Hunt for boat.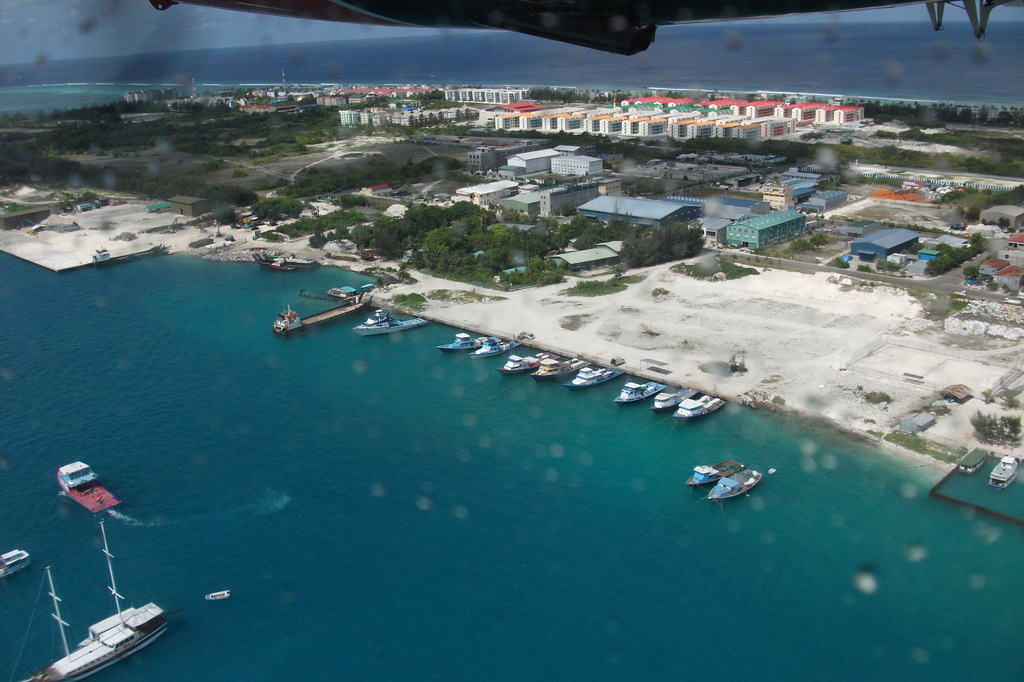
Hunted down at BBox(533, 353, 583, 382).
